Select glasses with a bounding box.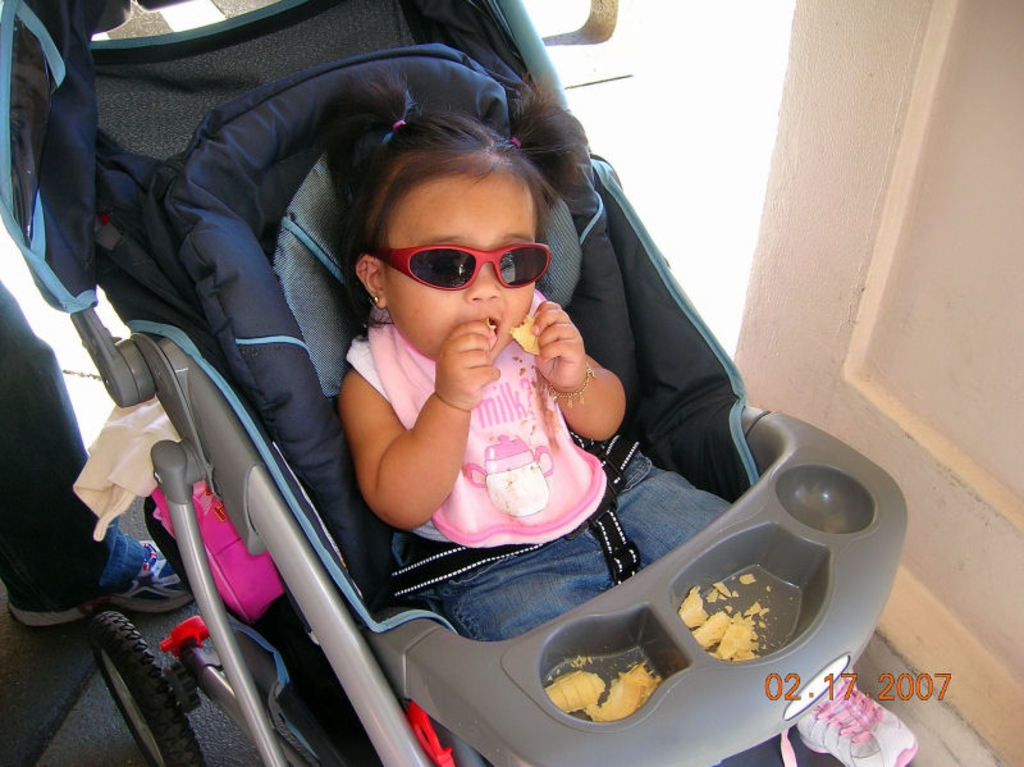
(x1=365, y1=223, x2=570, y2=297).
